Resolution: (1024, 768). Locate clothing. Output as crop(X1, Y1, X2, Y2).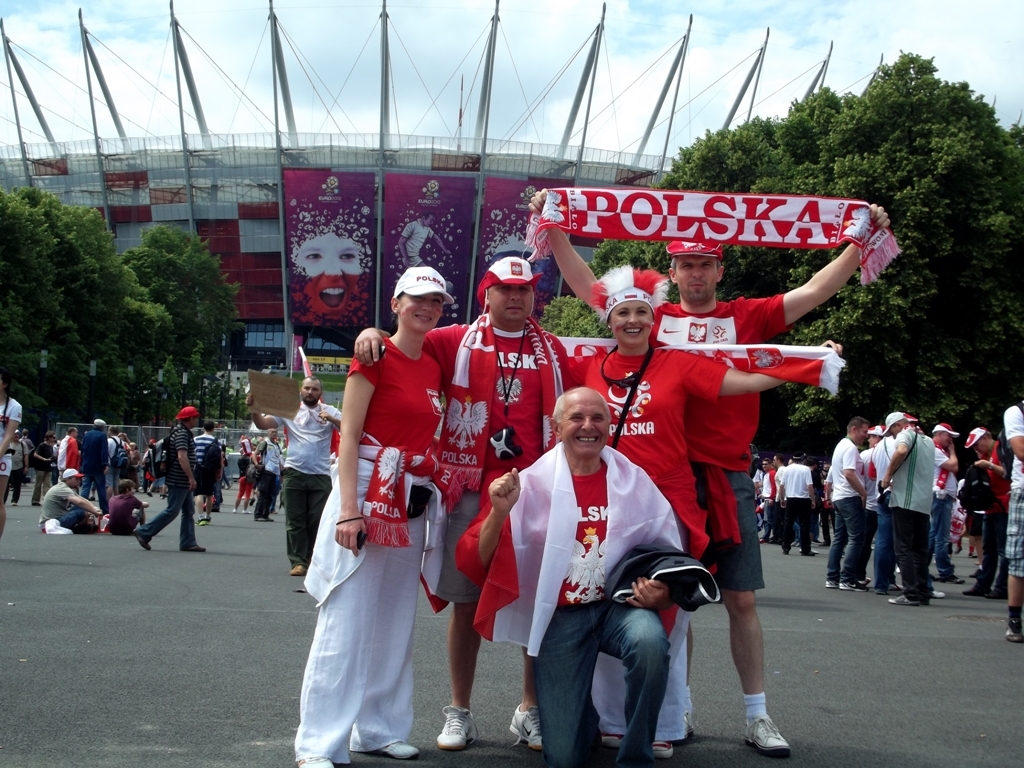
crop(419, 314, 569, 613).
